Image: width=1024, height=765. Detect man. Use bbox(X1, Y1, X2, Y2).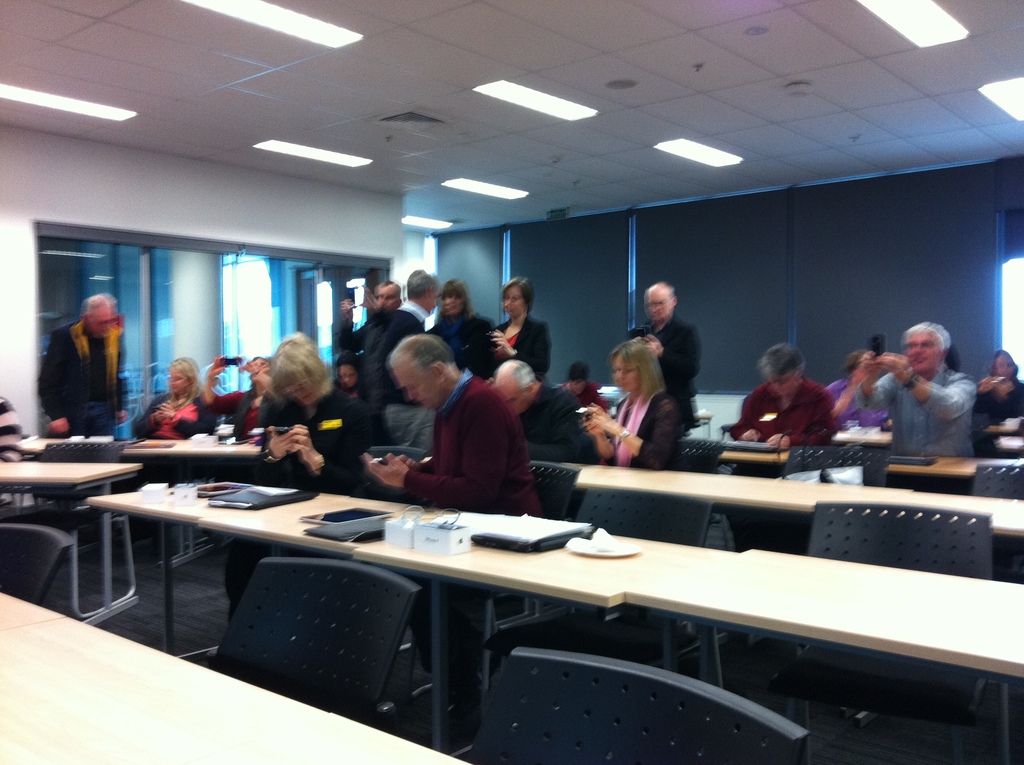
bbox(38, 291, 130, 446).
